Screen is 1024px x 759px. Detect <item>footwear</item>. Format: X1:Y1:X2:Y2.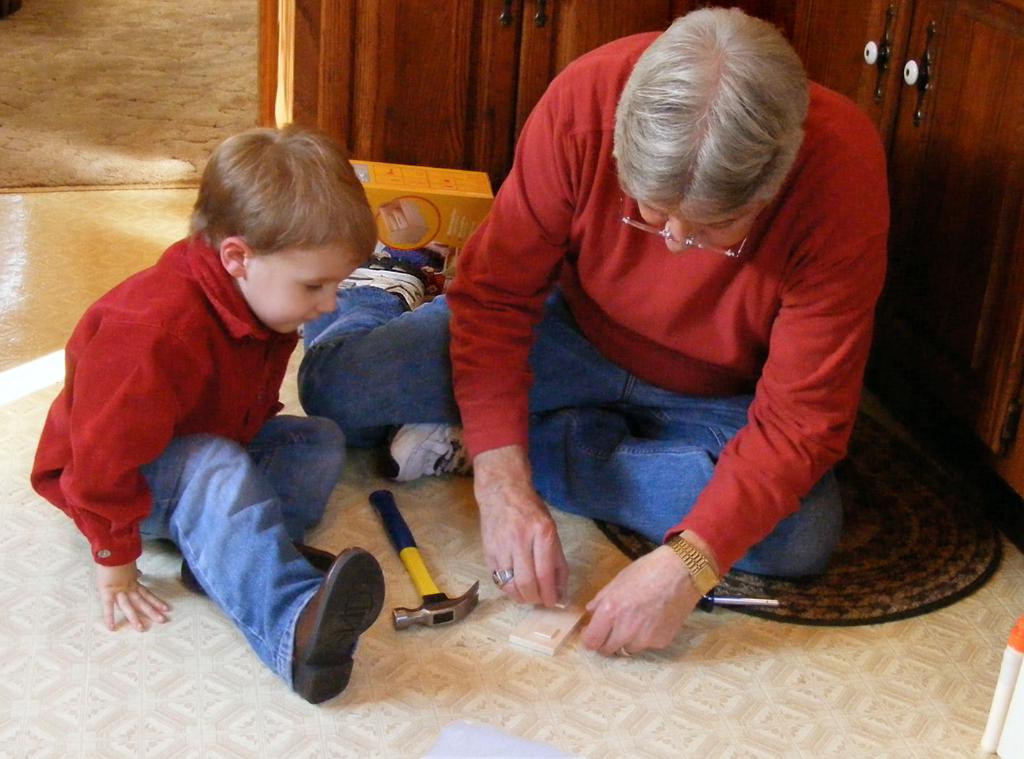
178:543:340:598.
